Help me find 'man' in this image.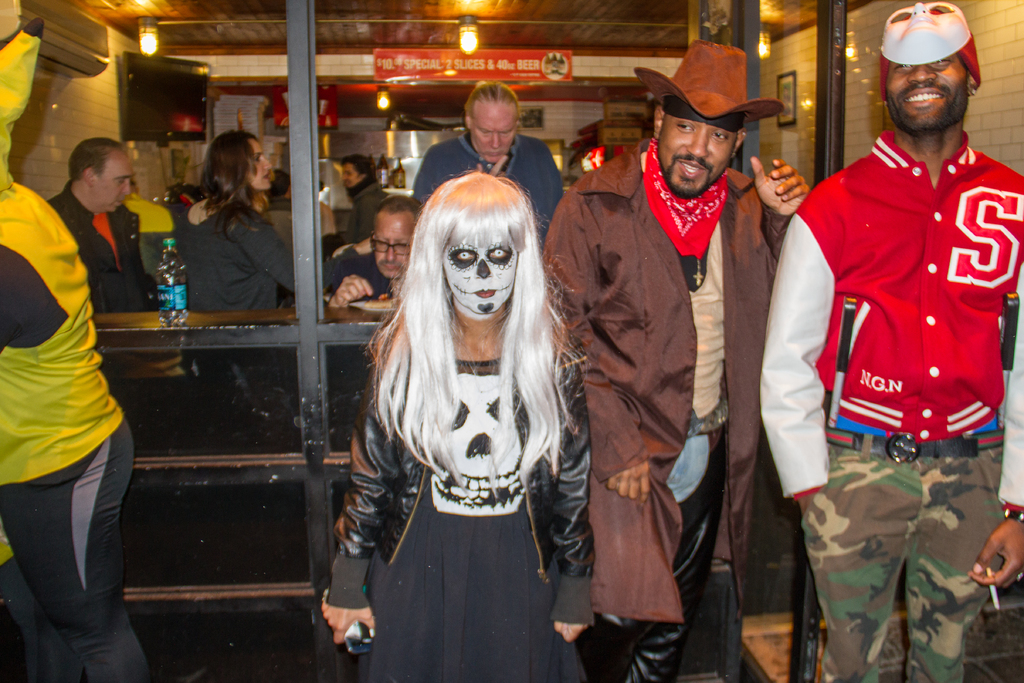
Found it: <region>0, 38, 139, 682</region>.
